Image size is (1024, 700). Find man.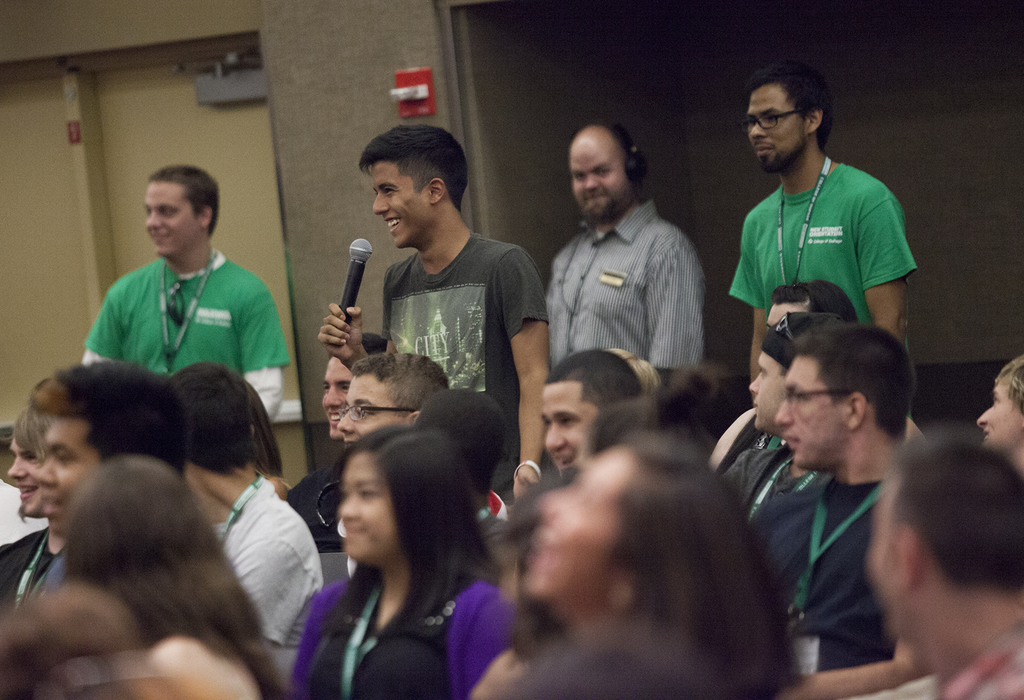
locate(541, 116, 703, 390).
